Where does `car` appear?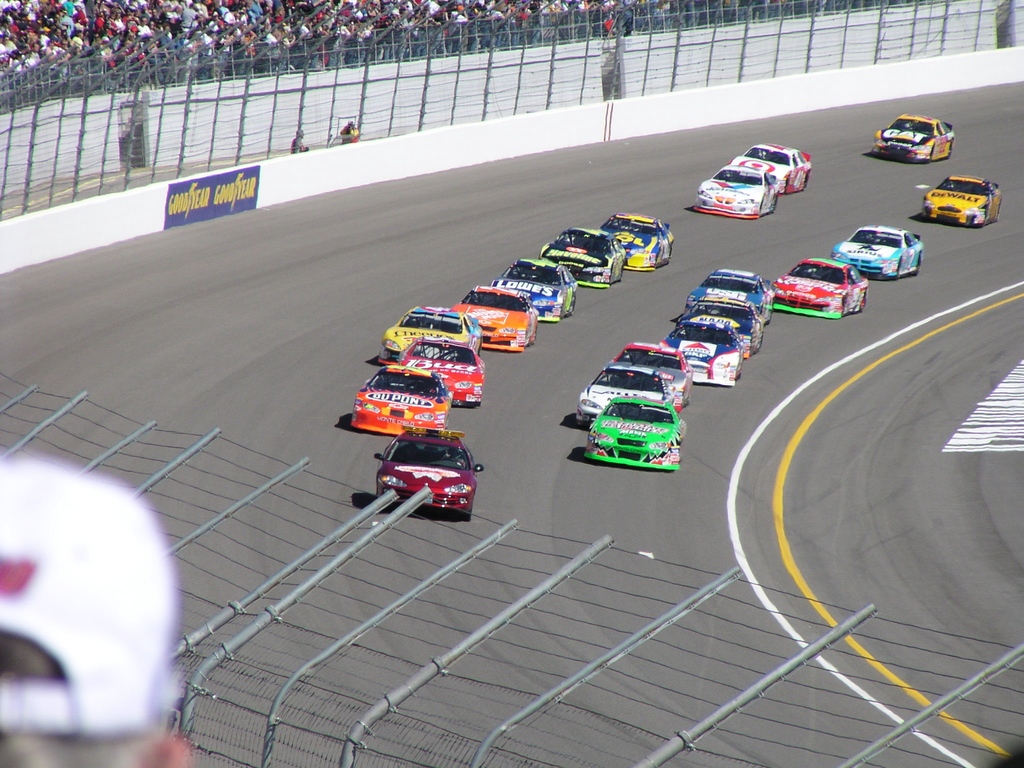
Appears at detection(584, 394, 691, 481).
